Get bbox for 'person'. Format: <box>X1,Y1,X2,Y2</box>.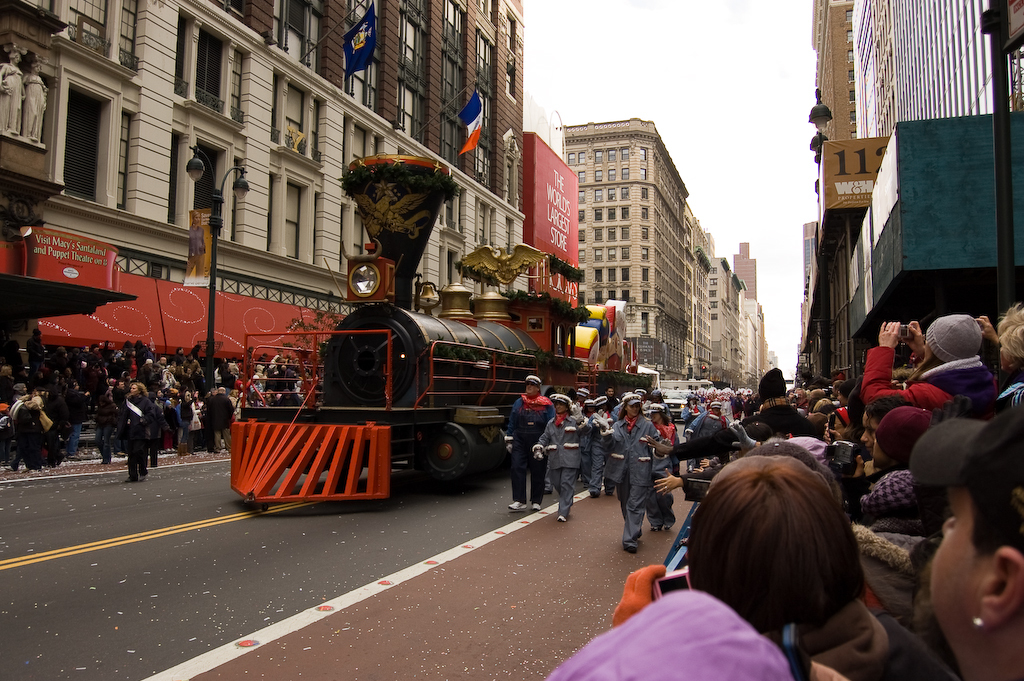
<box>612,393,678,567</box>.
